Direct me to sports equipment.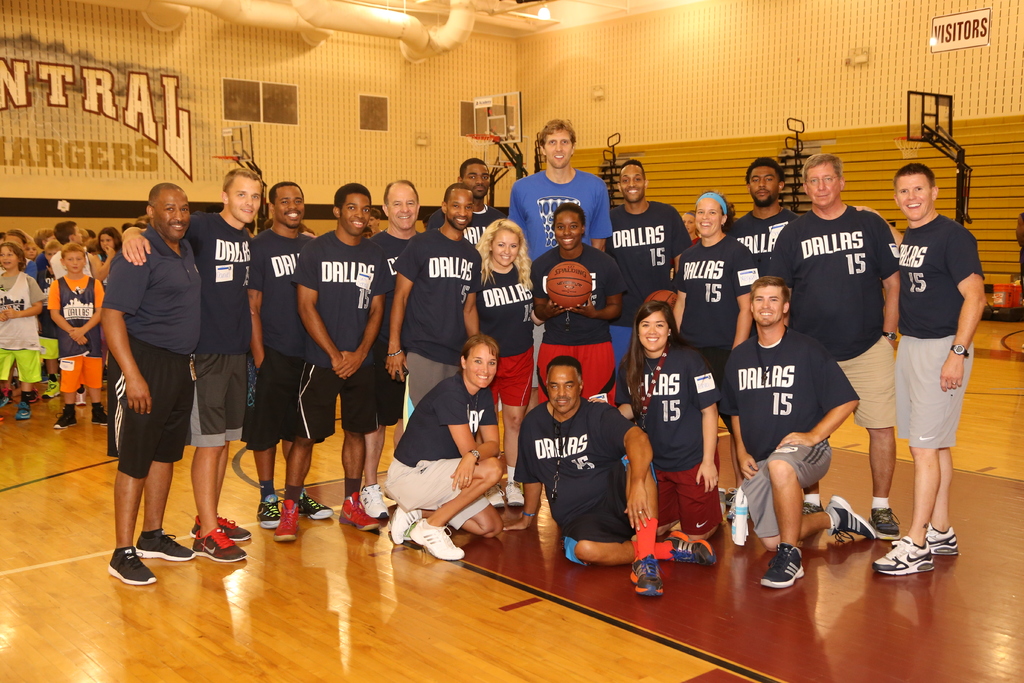
Direction: (left=467, top=133, right=496, bottom=158).
